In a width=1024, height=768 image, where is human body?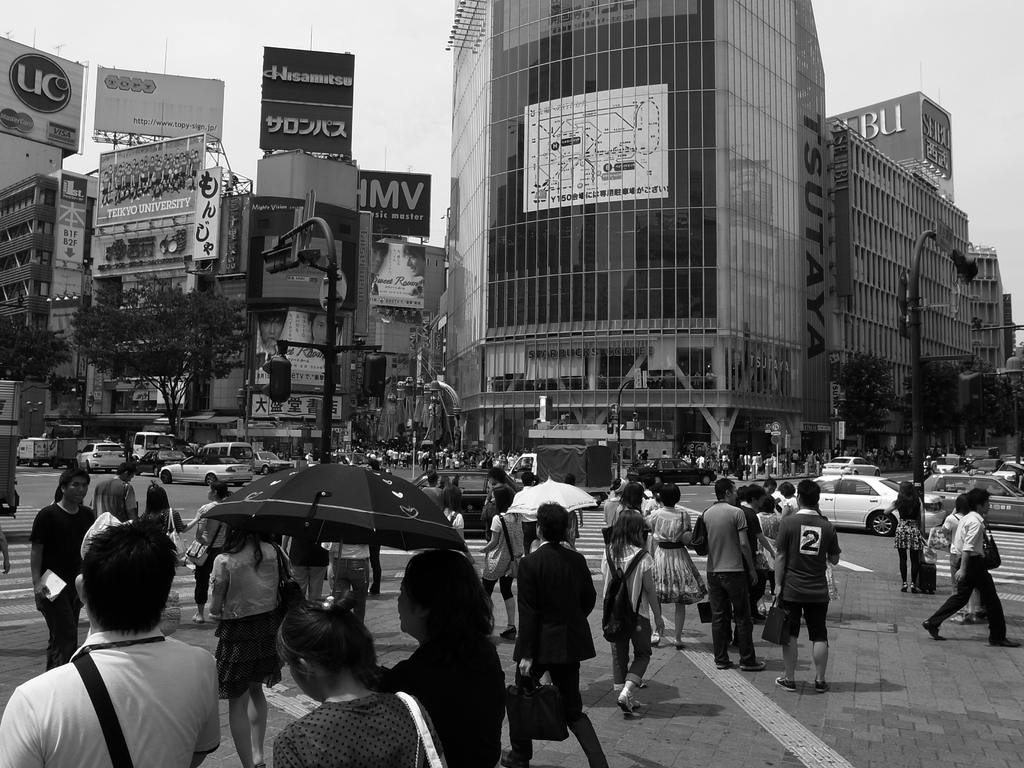
[x1=26, y1=465, x2=77, y2=659].
